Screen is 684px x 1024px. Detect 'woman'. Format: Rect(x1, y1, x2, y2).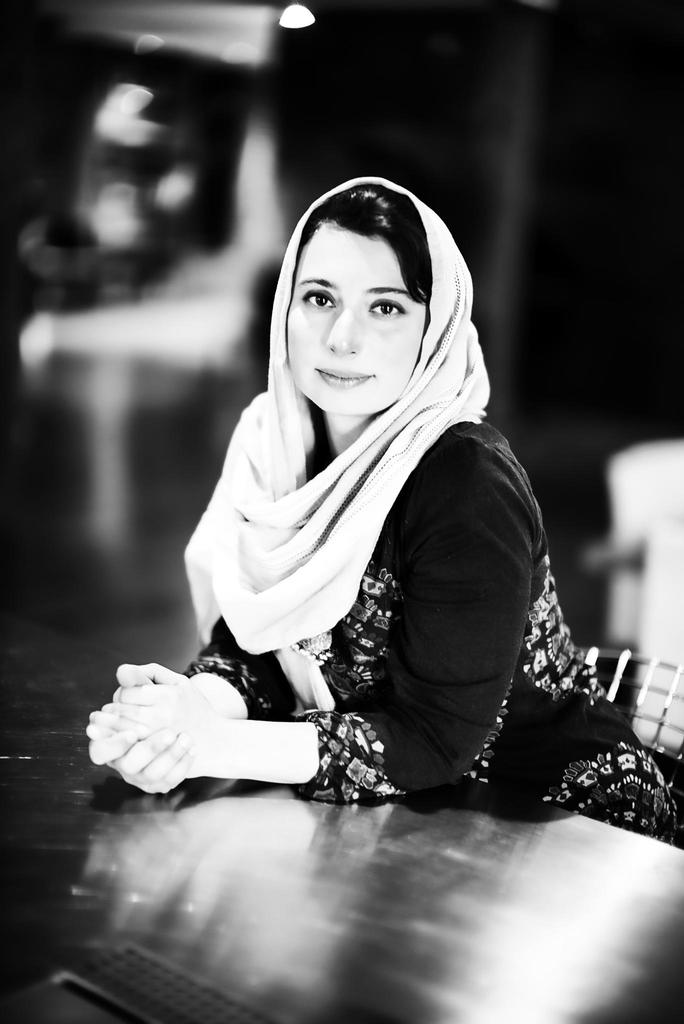
Rect(137, 142, 589, 836).
